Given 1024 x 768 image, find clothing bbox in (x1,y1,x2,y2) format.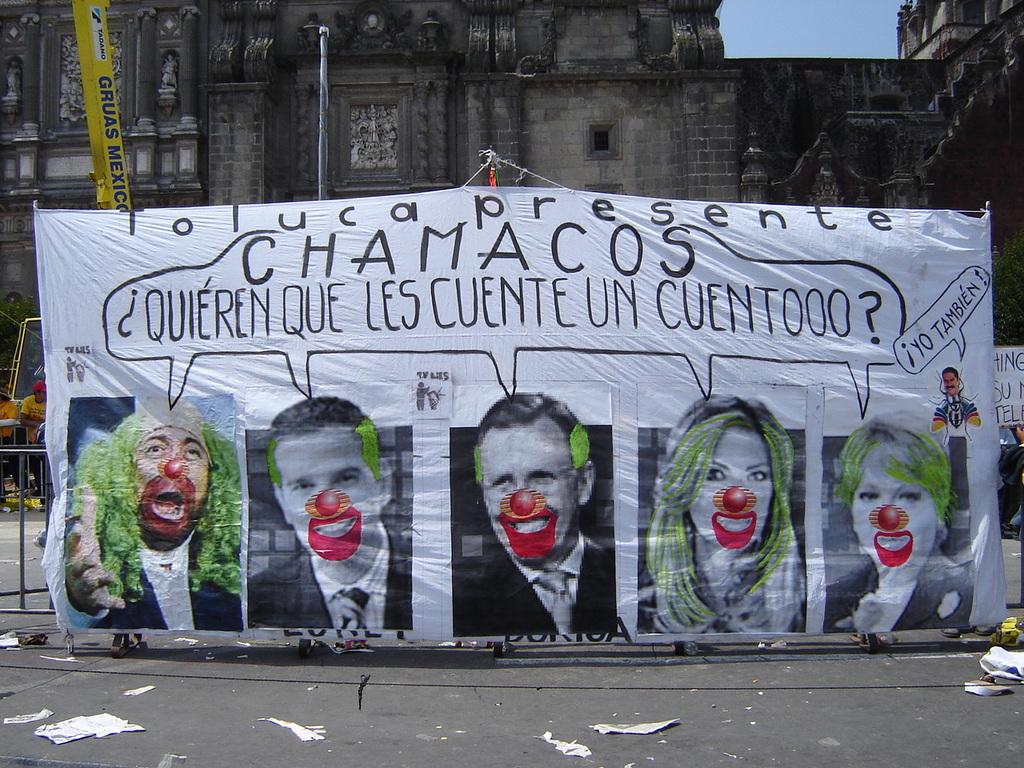
(158,63,179,86).
